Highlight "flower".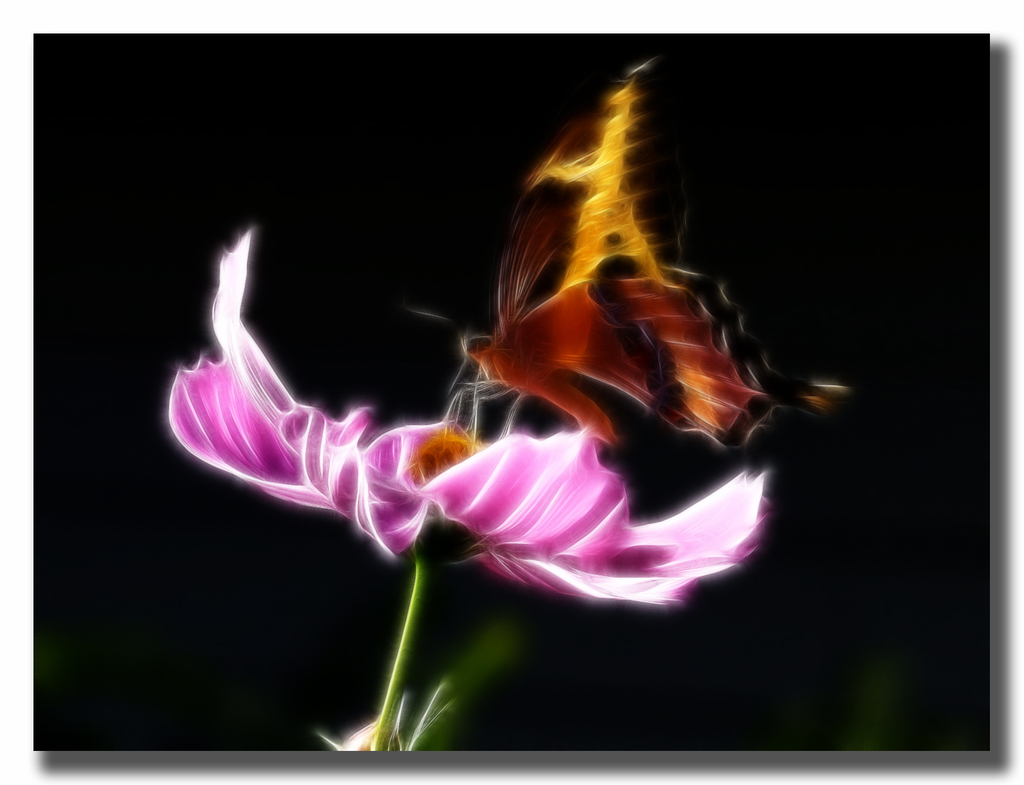
Highlighted region: {"left": 172, "top": 232, "right": 761, "bottom": 604}.
